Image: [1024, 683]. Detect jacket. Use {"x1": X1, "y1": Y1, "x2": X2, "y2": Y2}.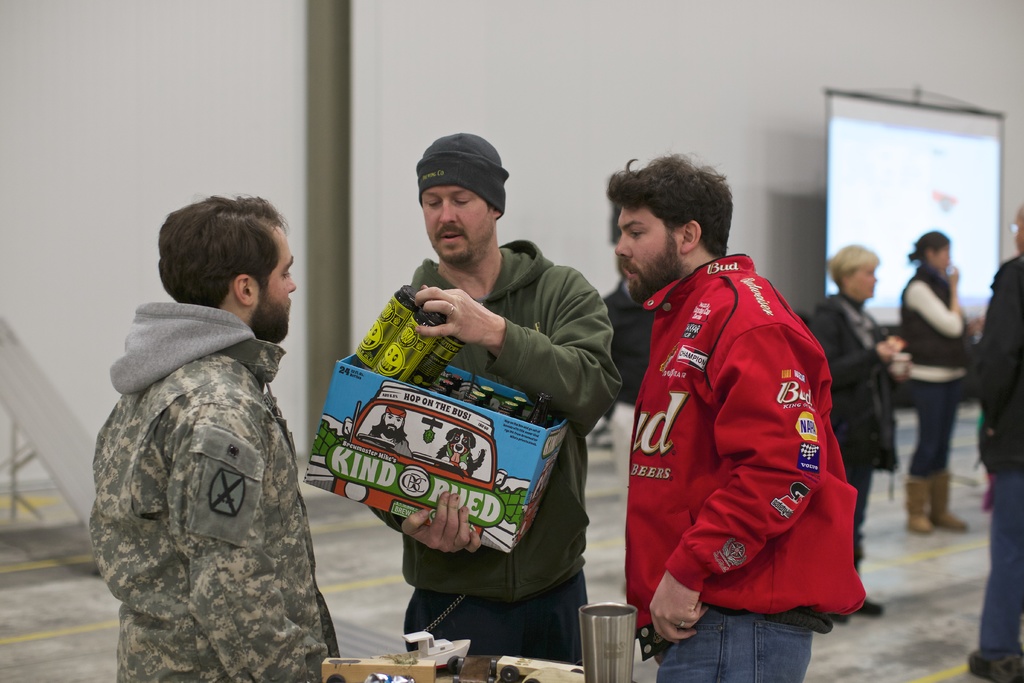
{"x1": 809, "y1": 289, "x2": 906, "y2": 508}.
